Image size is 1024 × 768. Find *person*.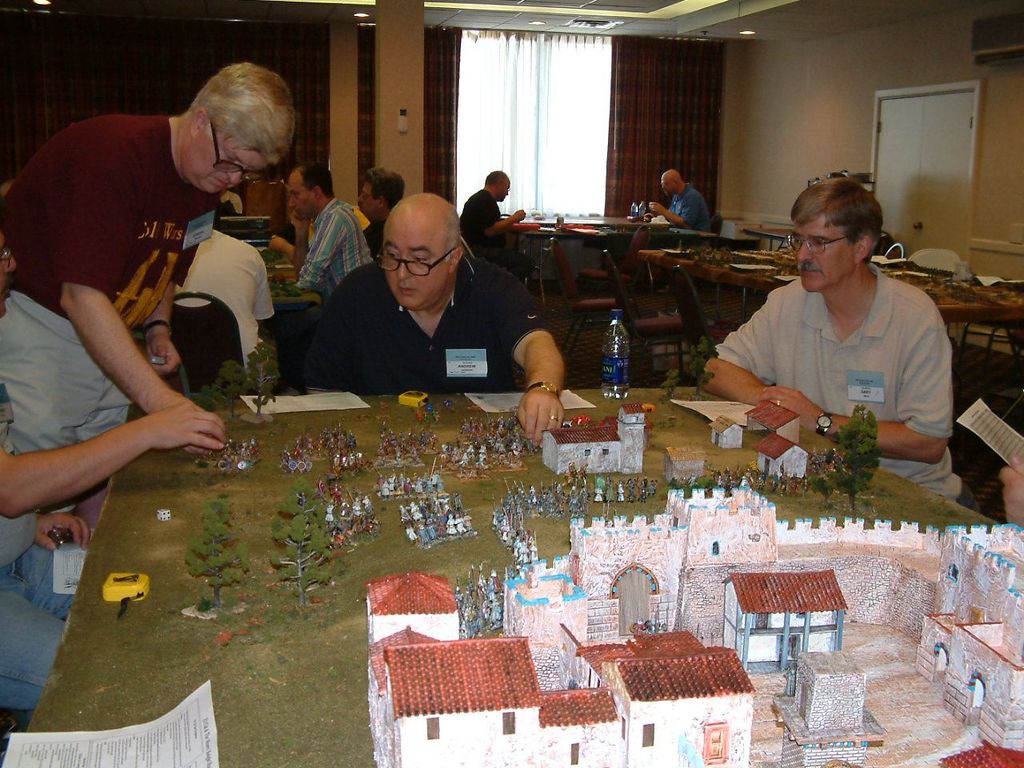
458, 170, 528, 282.
